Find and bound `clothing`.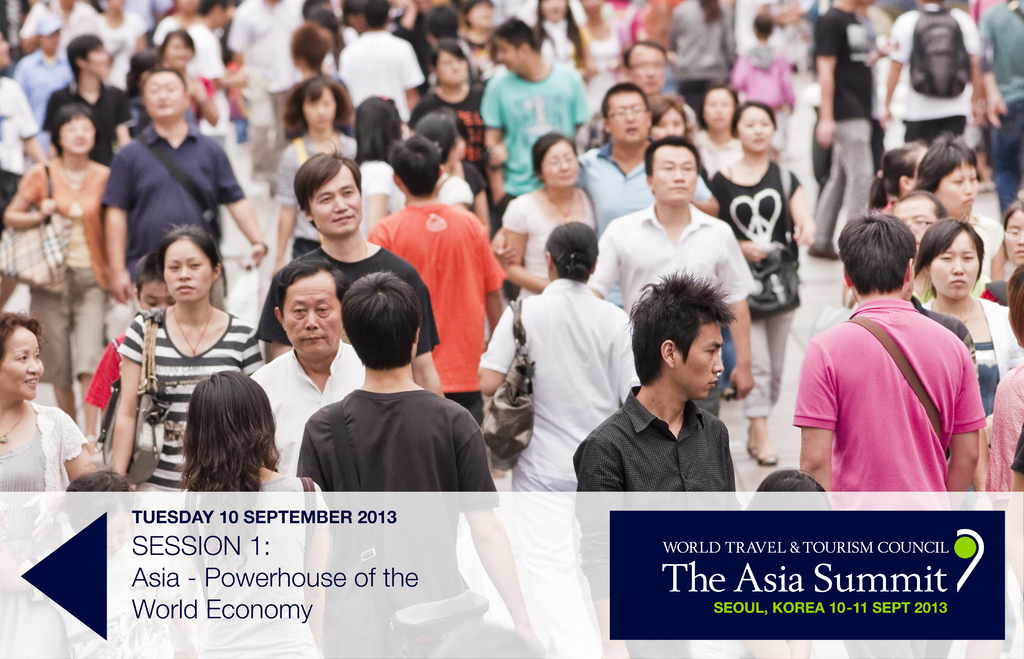
Bound: (287,386,492,658).
